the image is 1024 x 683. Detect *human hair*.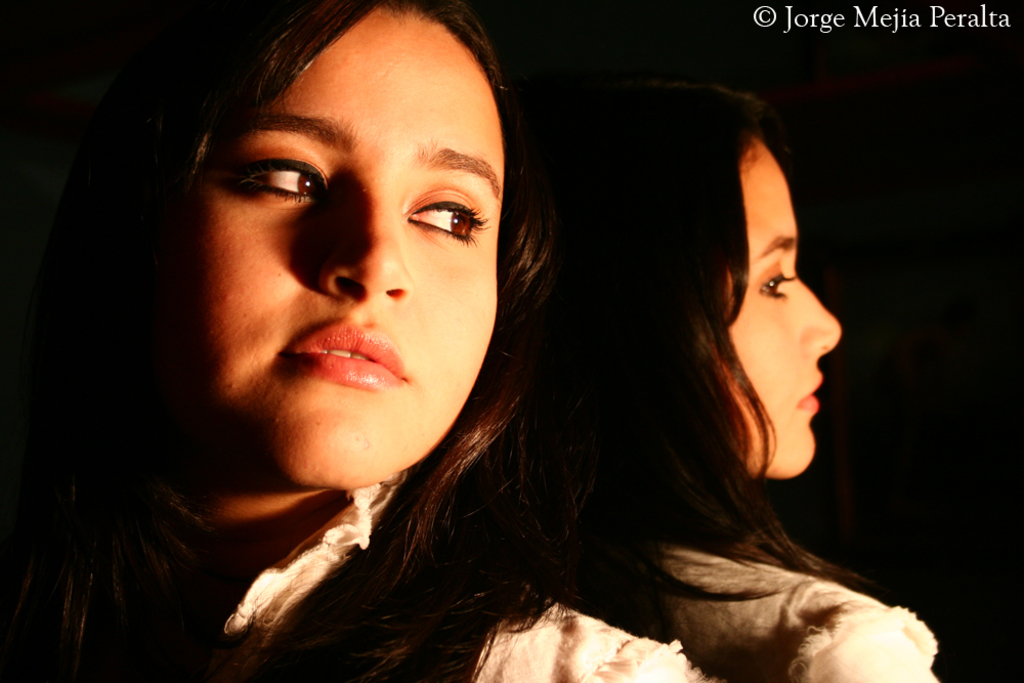
Detection: [left=44, top=0, right=558, bottom=682].
